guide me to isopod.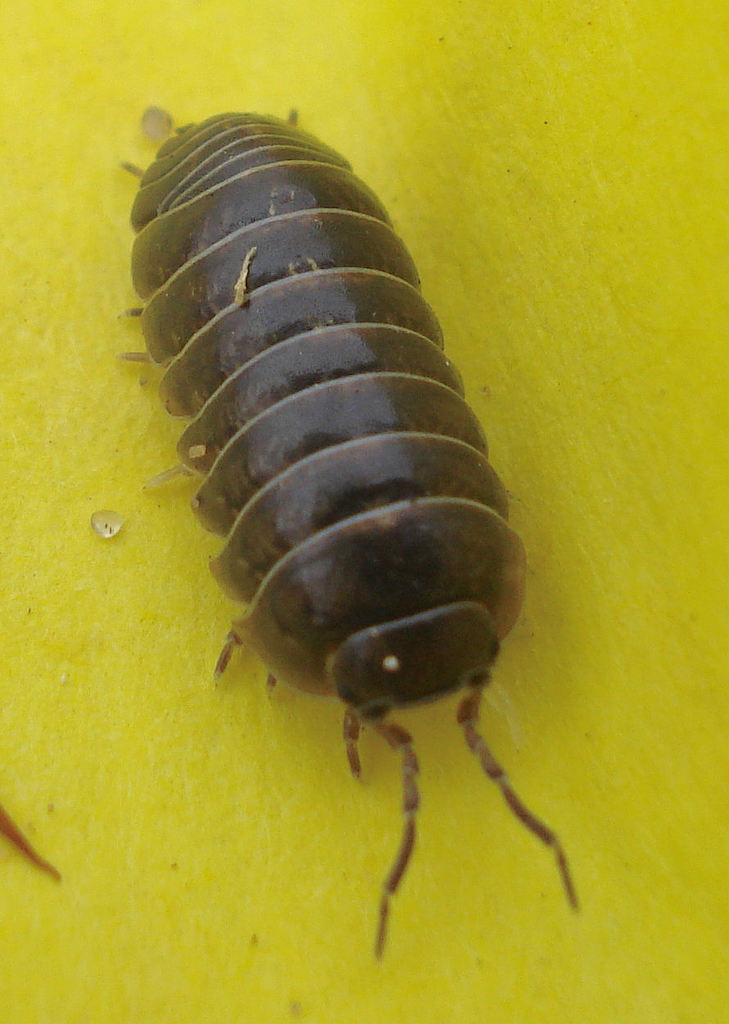
Guidance: x1=119 y1=107 x2=584 y2=967.
